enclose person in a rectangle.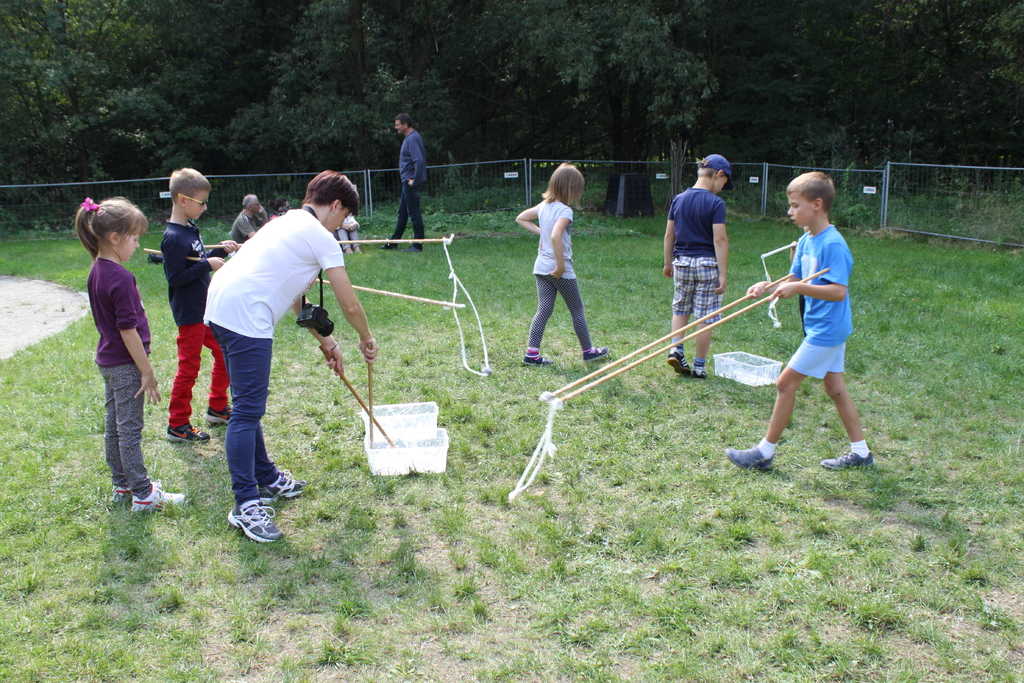
<box>156,167,232,441</box>.
